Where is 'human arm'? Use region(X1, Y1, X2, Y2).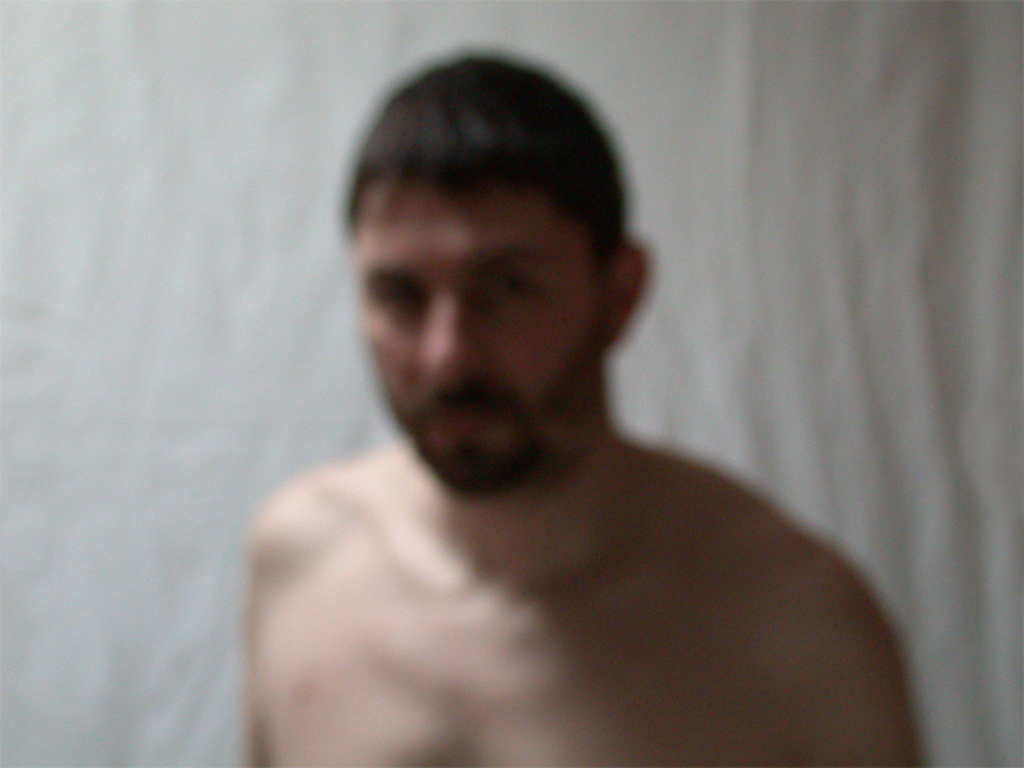
region(777, 566, 941, 764).
